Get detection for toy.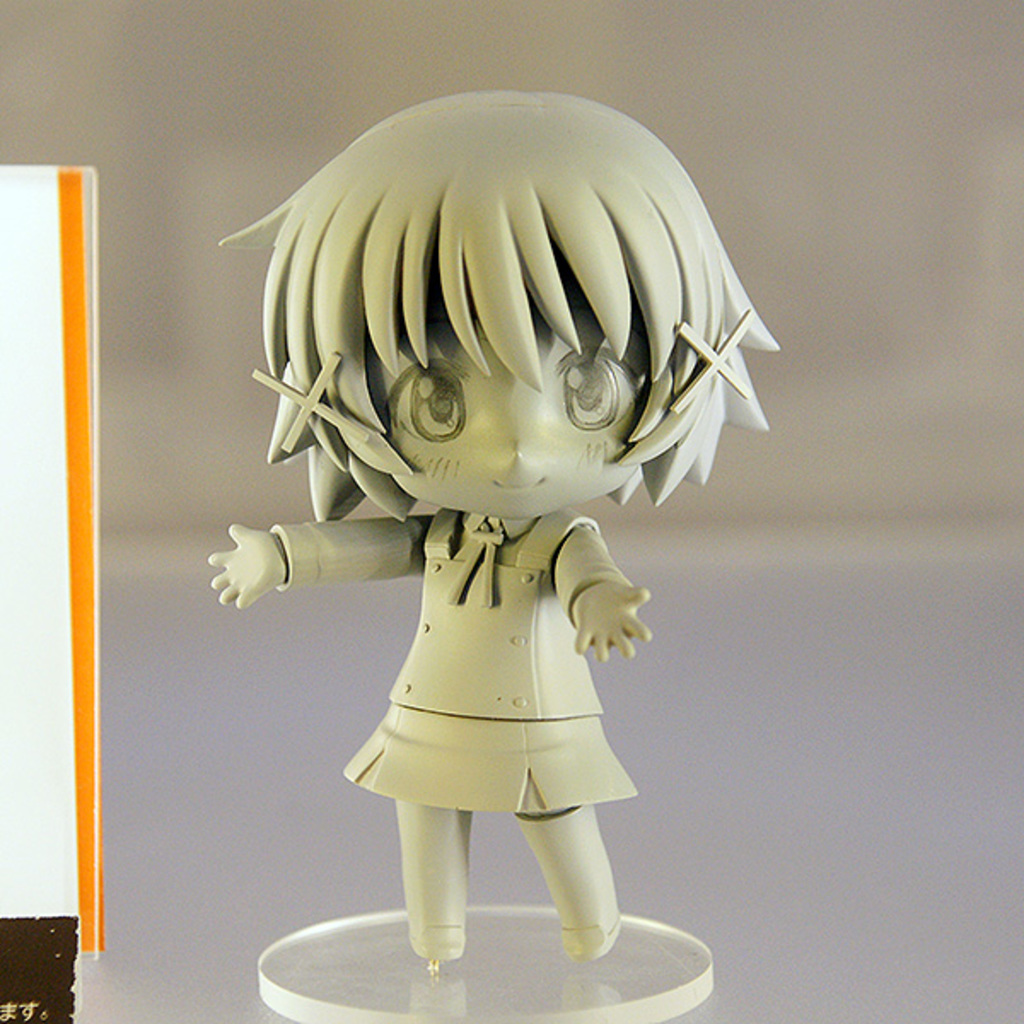
Detection: {"left": 213, "top": 104, "right": 732, "bottom": 1019}.
